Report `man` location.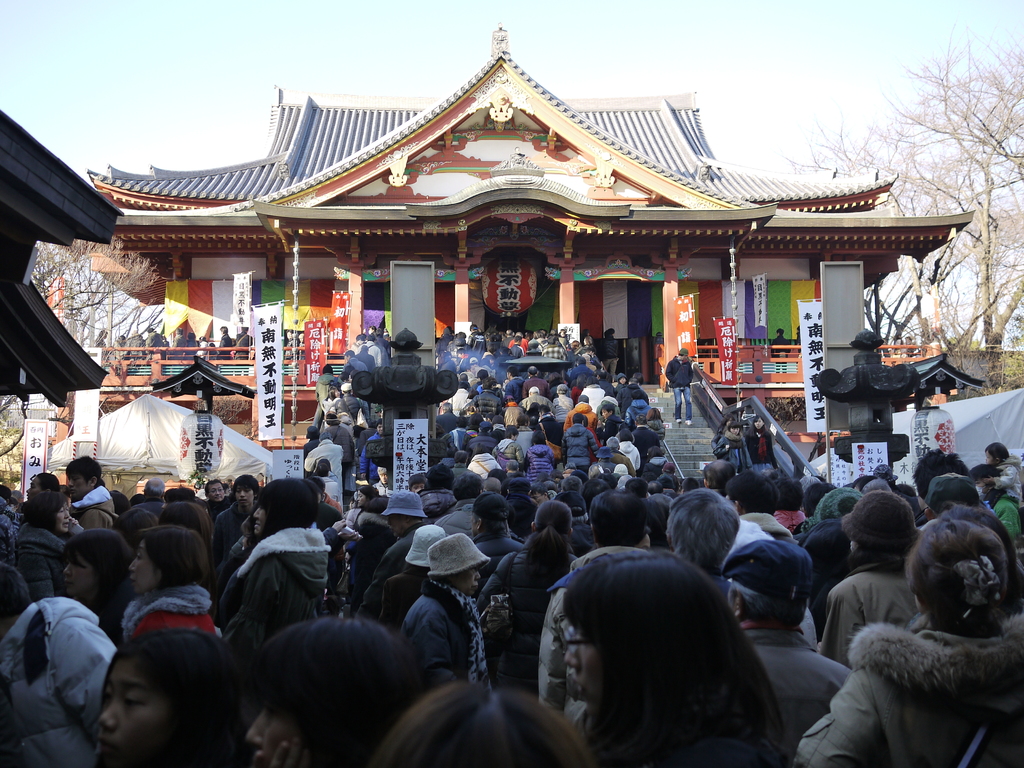
Report: 908 446 971 499.
